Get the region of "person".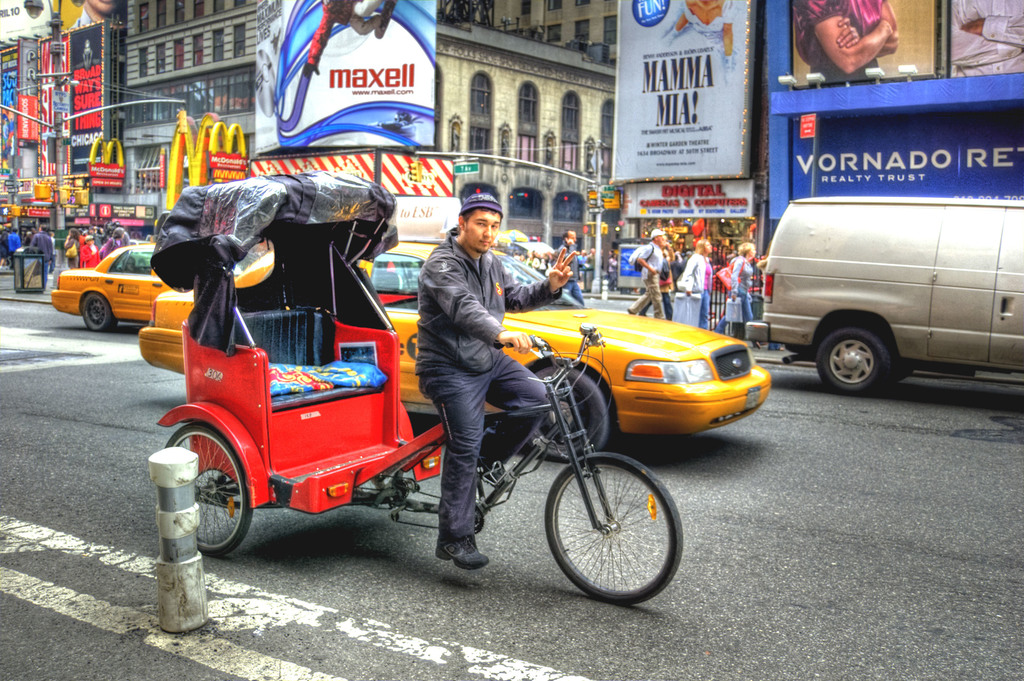
<box>79,223,109,249</box>.
